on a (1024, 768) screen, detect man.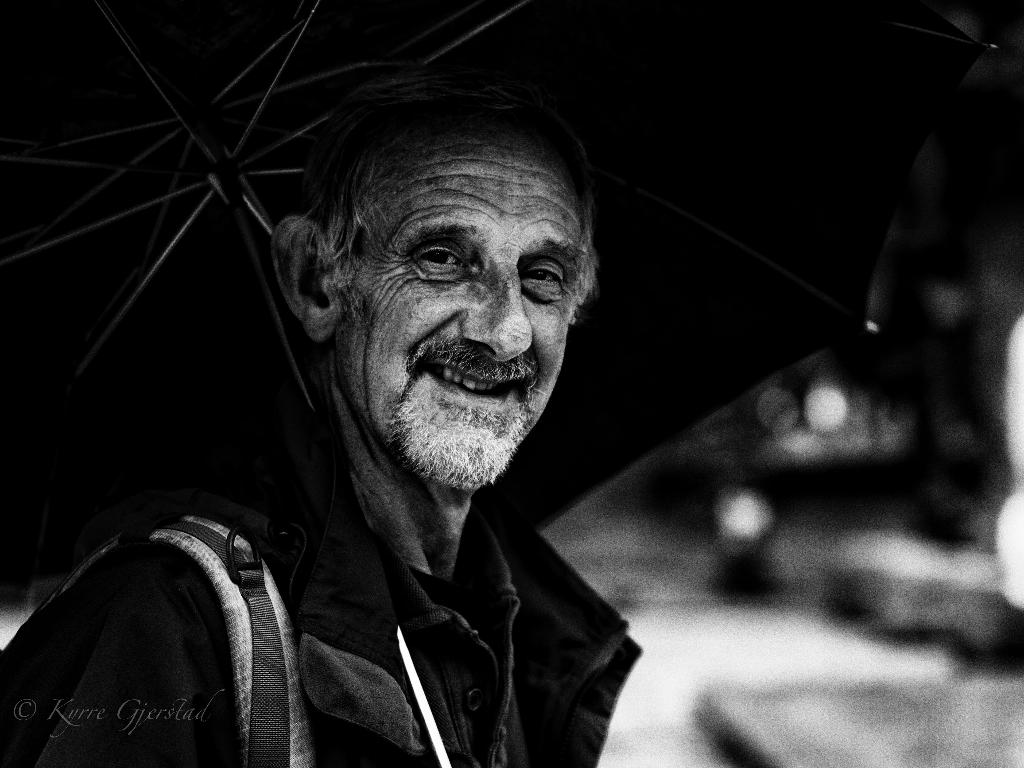
95, 60, 708, 759.
